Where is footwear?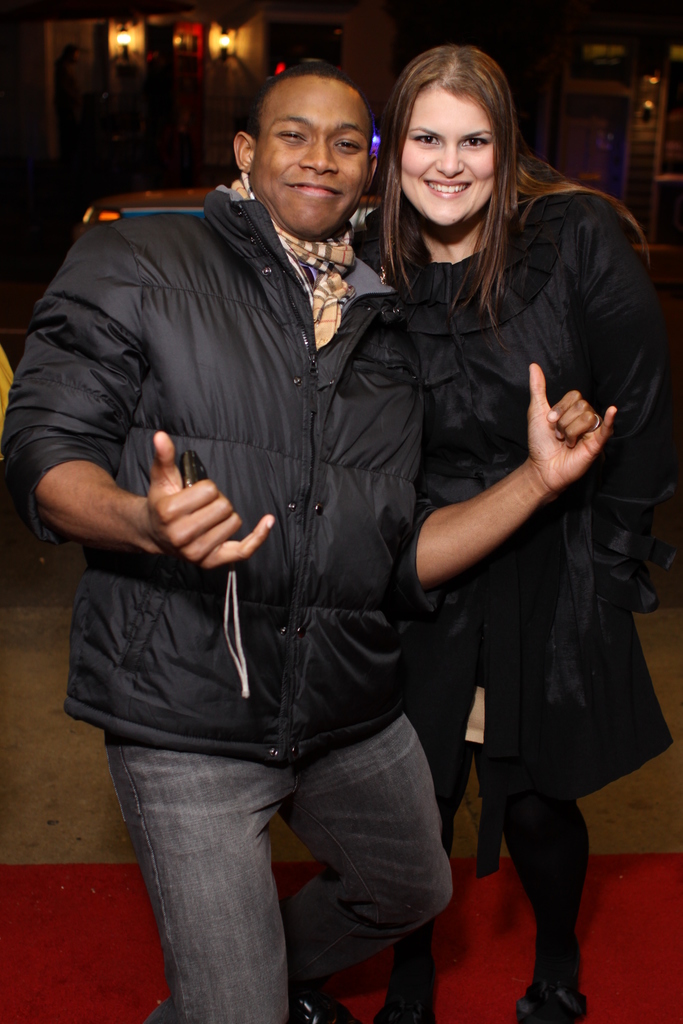
select_region(384, 966, 432, 1023).
